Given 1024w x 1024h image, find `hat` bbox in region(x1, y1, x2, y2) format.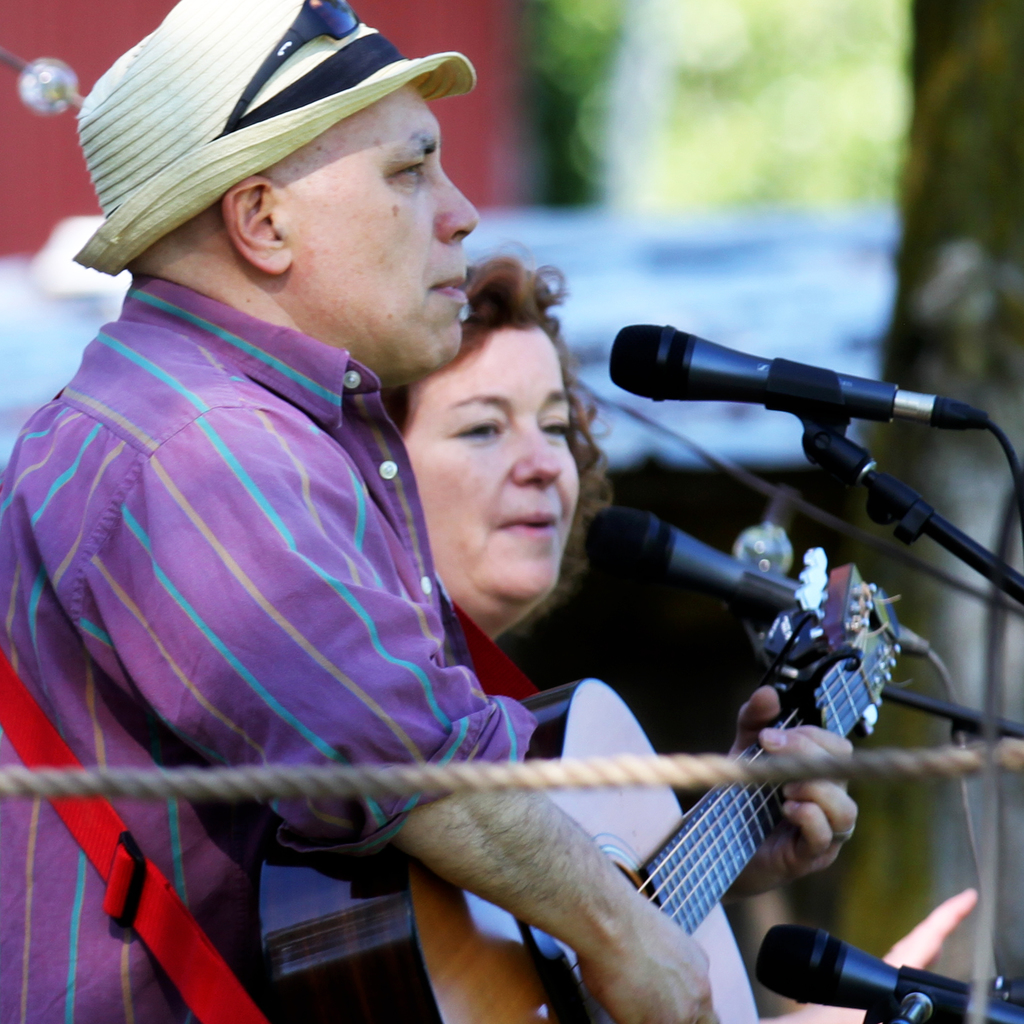
region(68, 0, 476, 275).
